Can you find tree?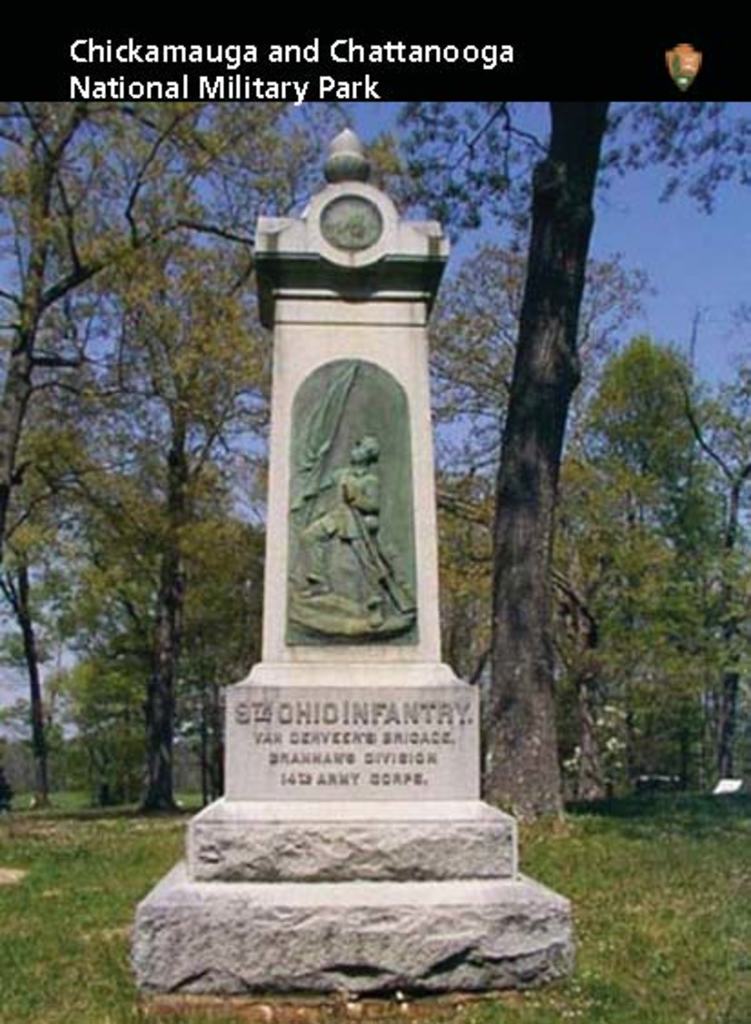
Yes, bounding box: 27, 35, 236, 866.
